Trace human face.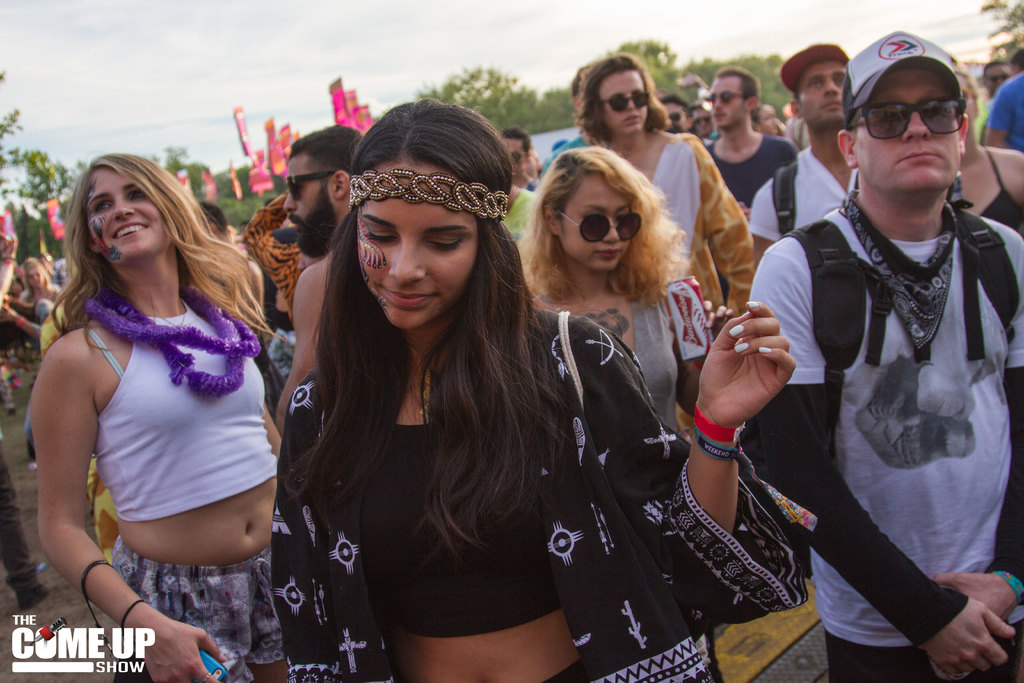
Traced to x1=662, y1=104, x2=689, y2=127.
